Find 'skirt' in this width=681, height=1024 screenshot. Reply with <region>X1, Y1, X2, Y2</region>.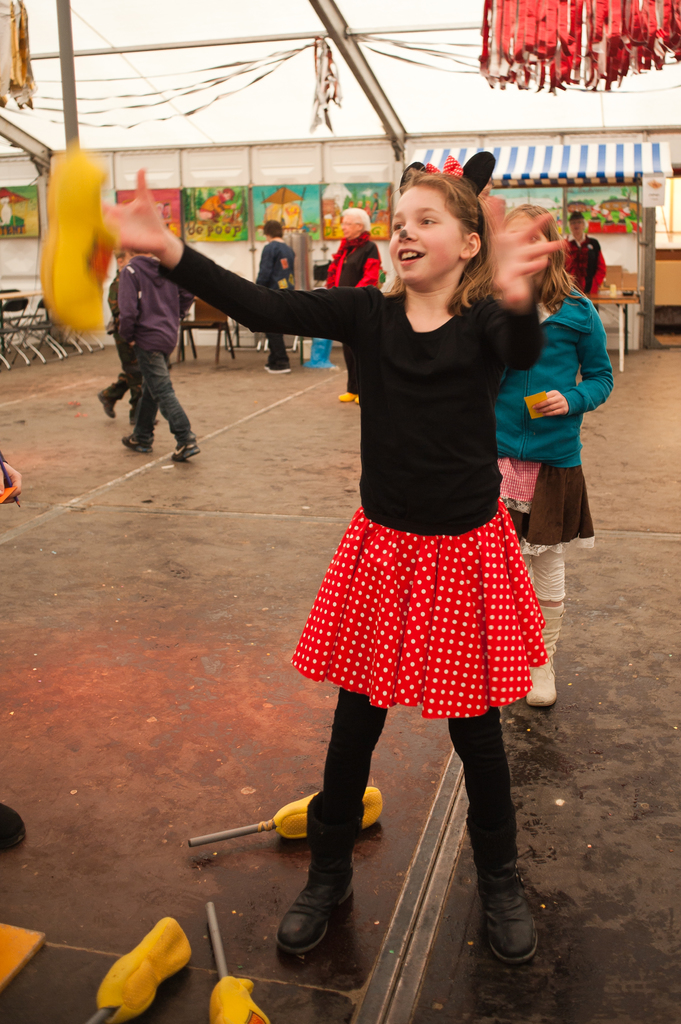
<region>501, 468, 597, 556</region>.
